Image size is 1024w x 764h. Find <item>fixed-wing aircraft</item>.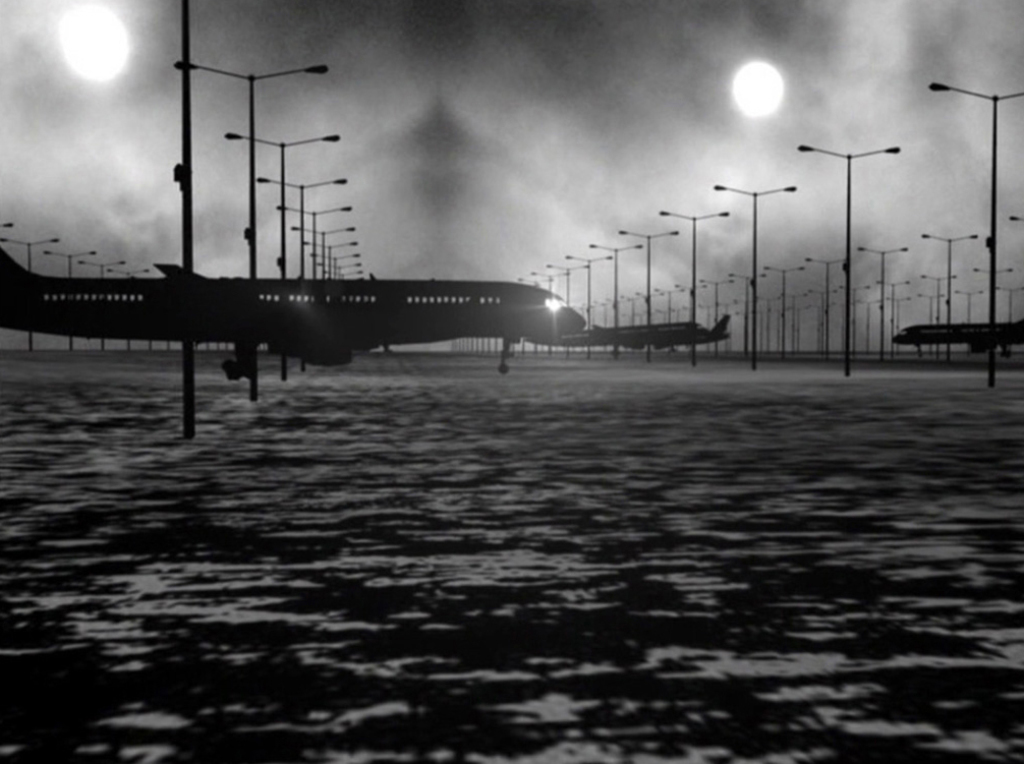
l=528, t=316, r=730, b=351.
